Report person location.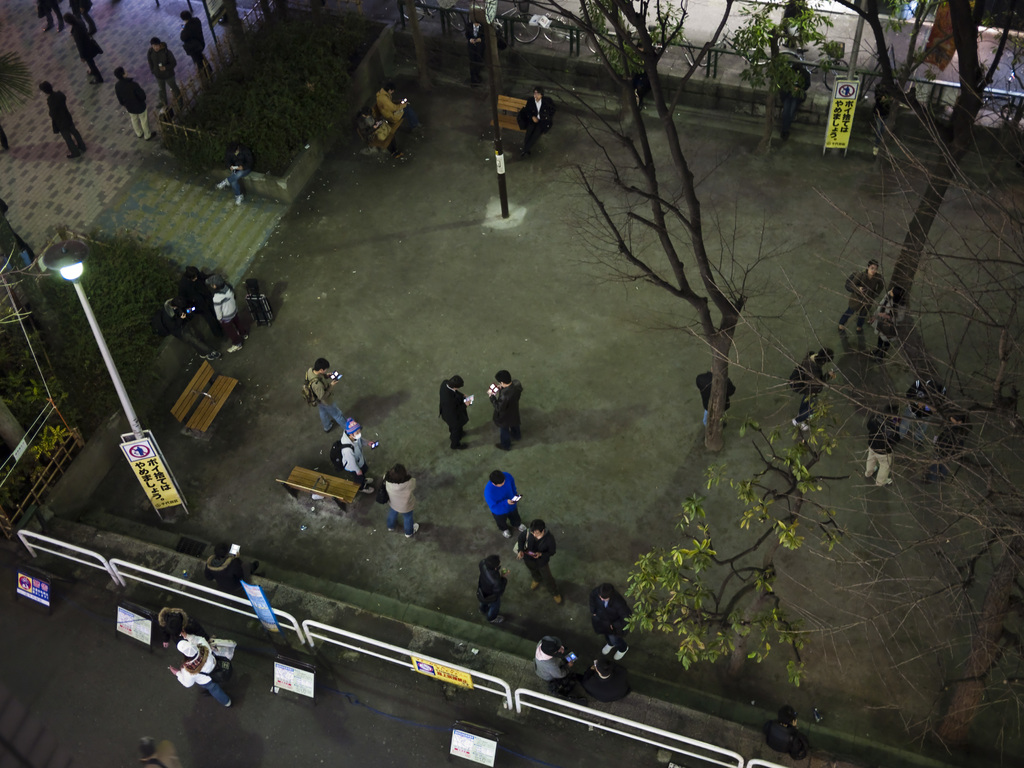
Report: (212,134,255,209).
